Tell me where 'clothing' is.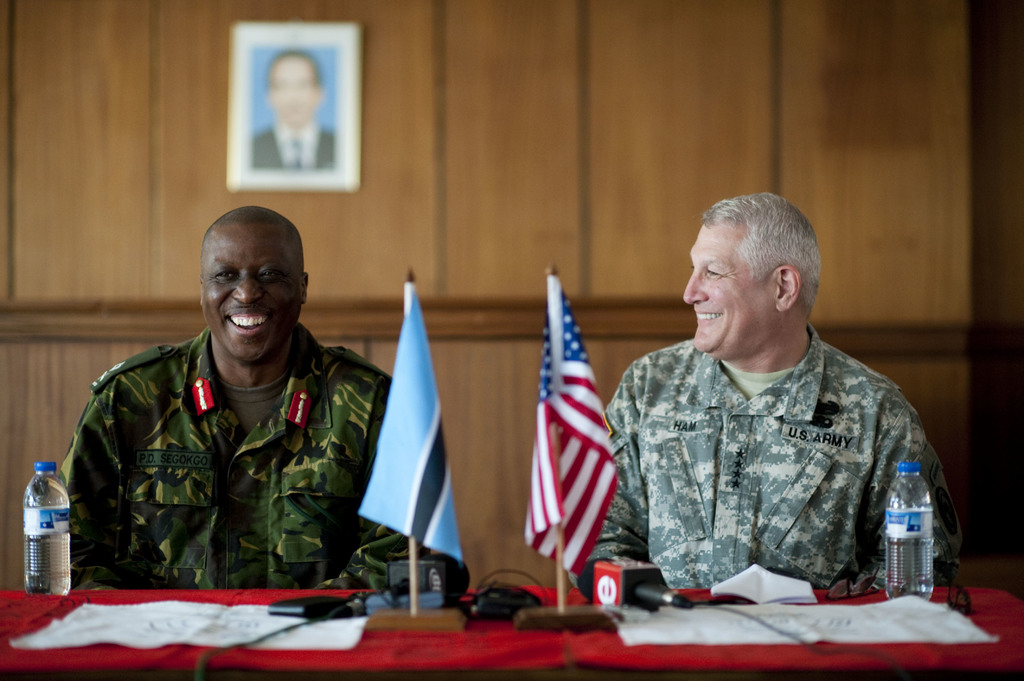
'clothing' is at 598/277/964/620.
